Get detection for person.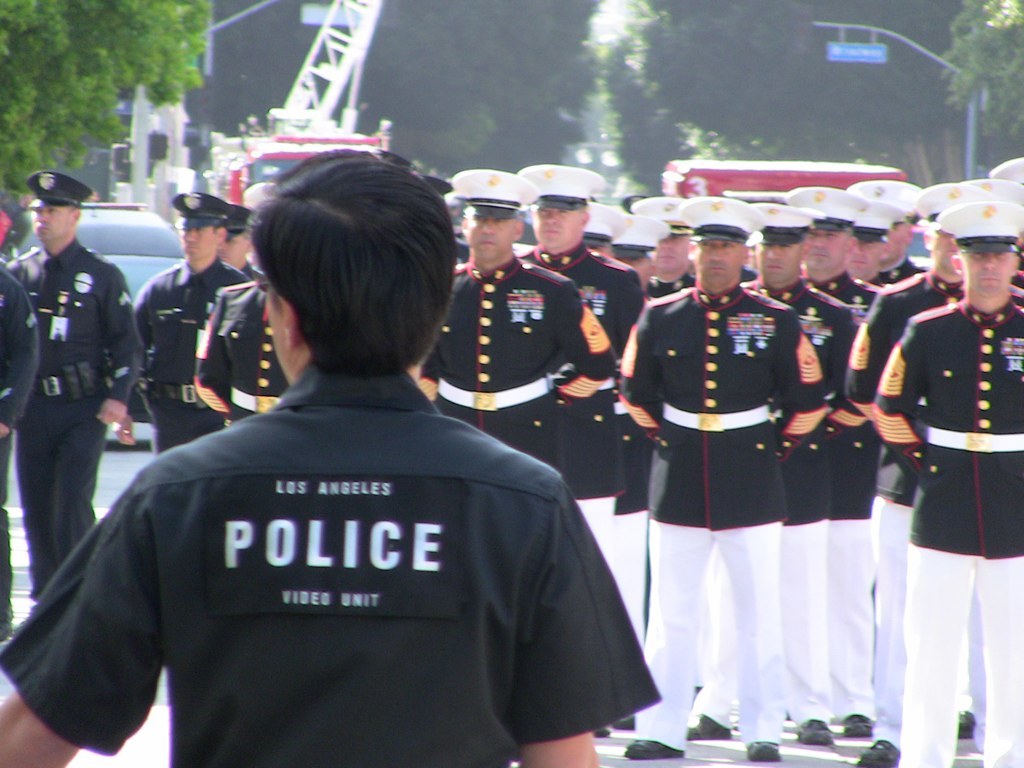
Detection: {"x1": 519, "y1": 163, "x2": 642, "y2": 559}.
